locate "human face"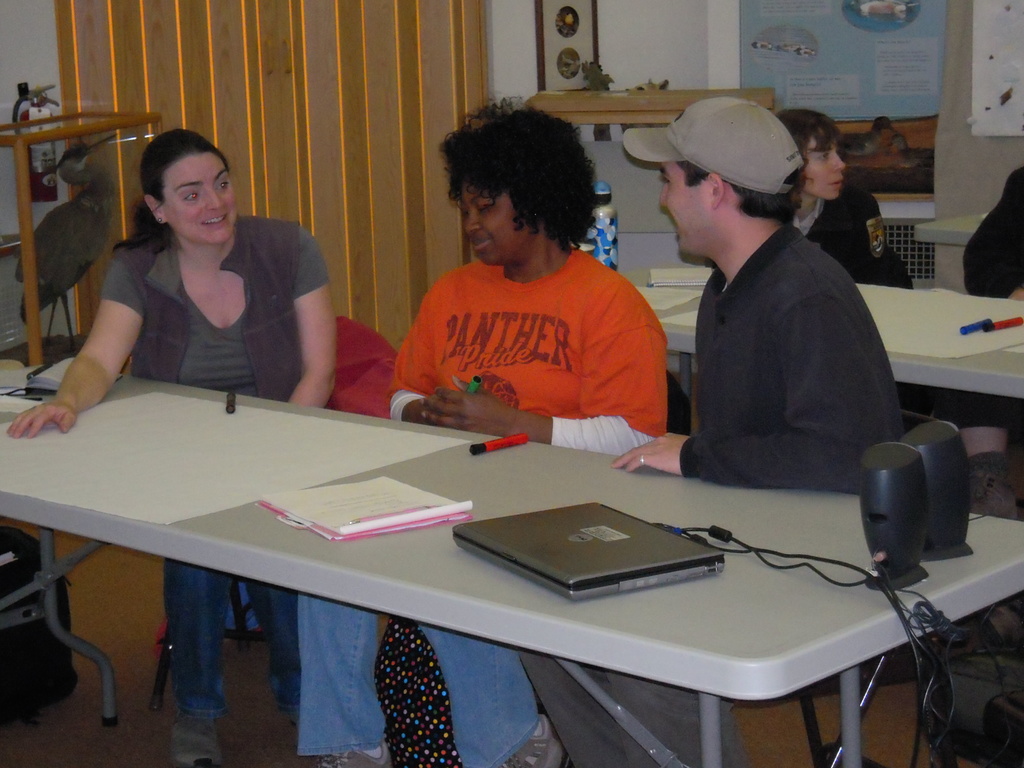
461:182:534:264
